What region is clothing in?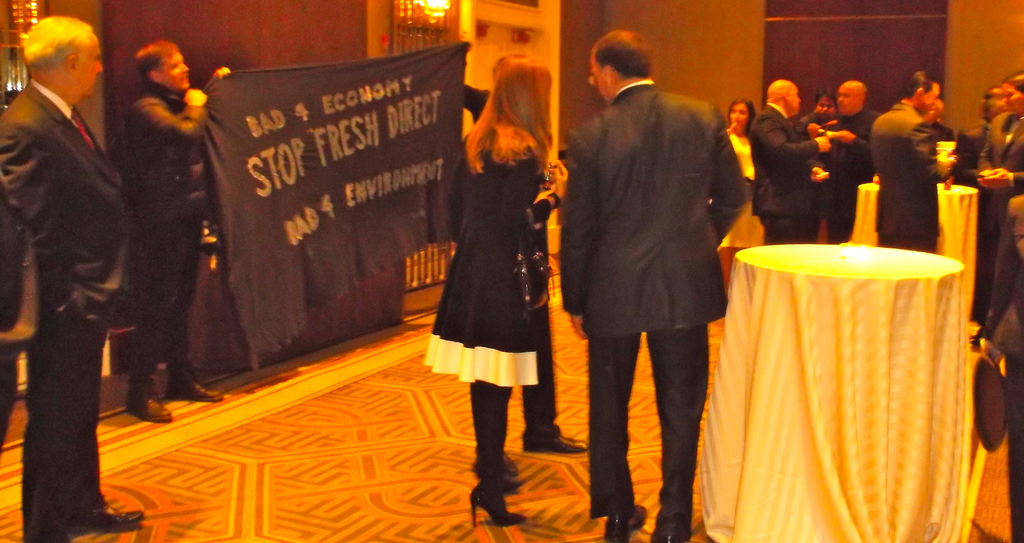
bbox(952, 108, 989, 184).
